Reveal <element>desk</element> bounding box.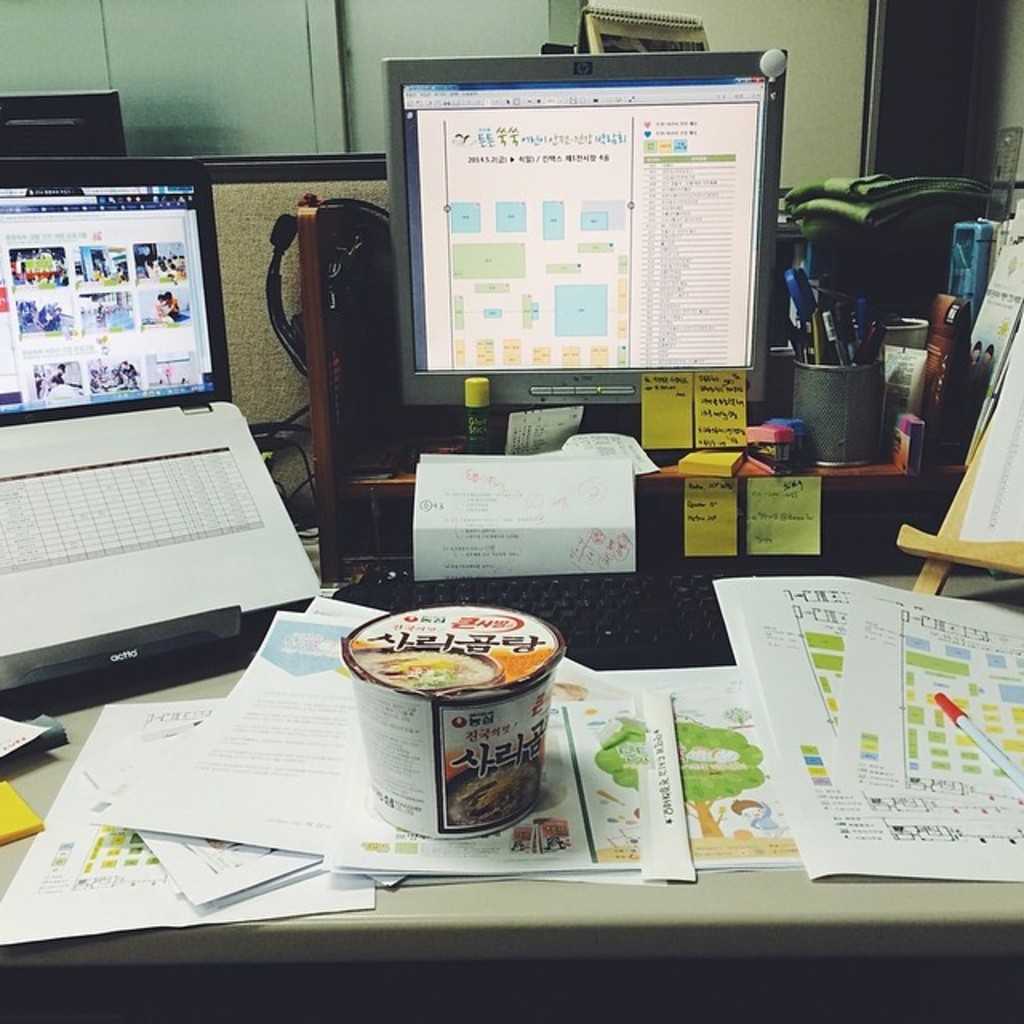
Revealed: x1=0 y1=523 x2=1022 y2=1022.
